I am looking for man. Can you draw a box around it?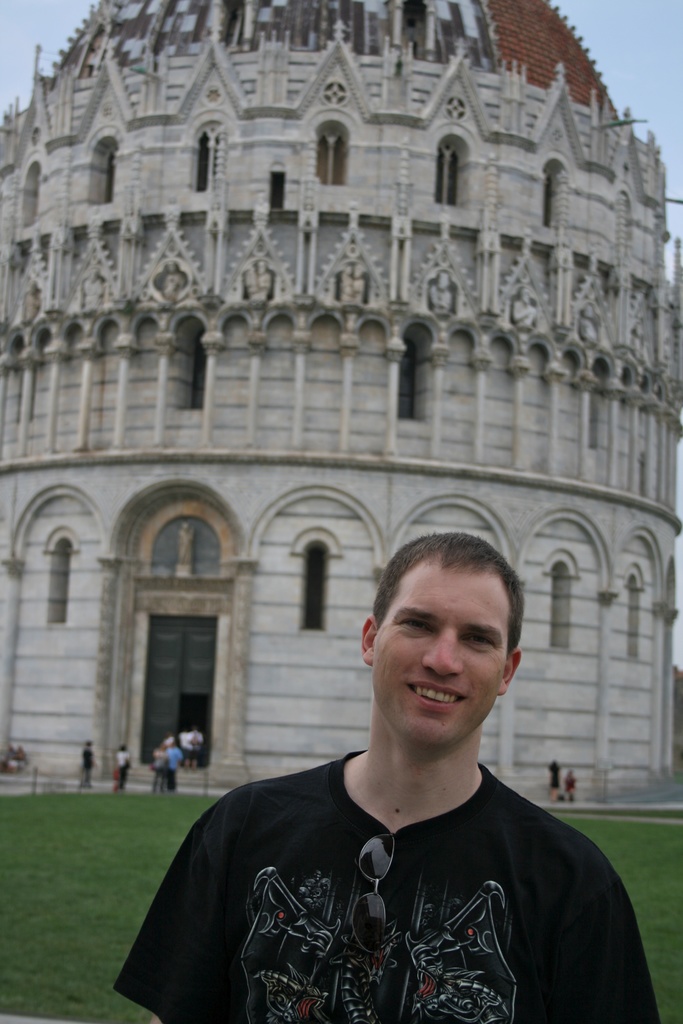
Sure, the bounding box is bbox=[547, 758, 568, 797].
